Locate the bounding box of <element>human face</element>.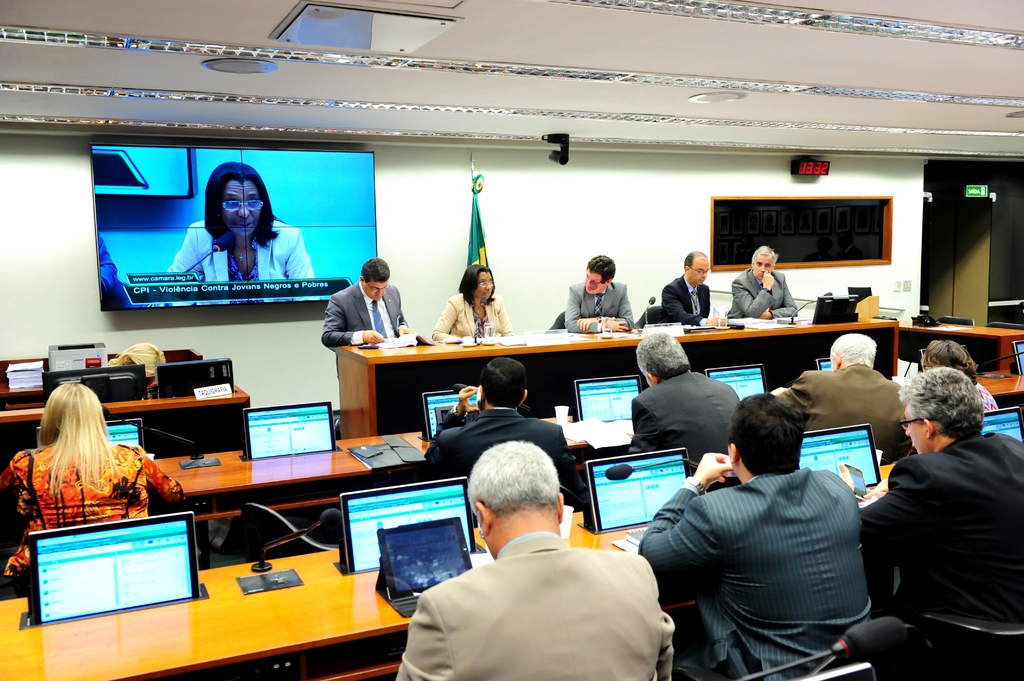
Bounding box: 588 271 606 294.
